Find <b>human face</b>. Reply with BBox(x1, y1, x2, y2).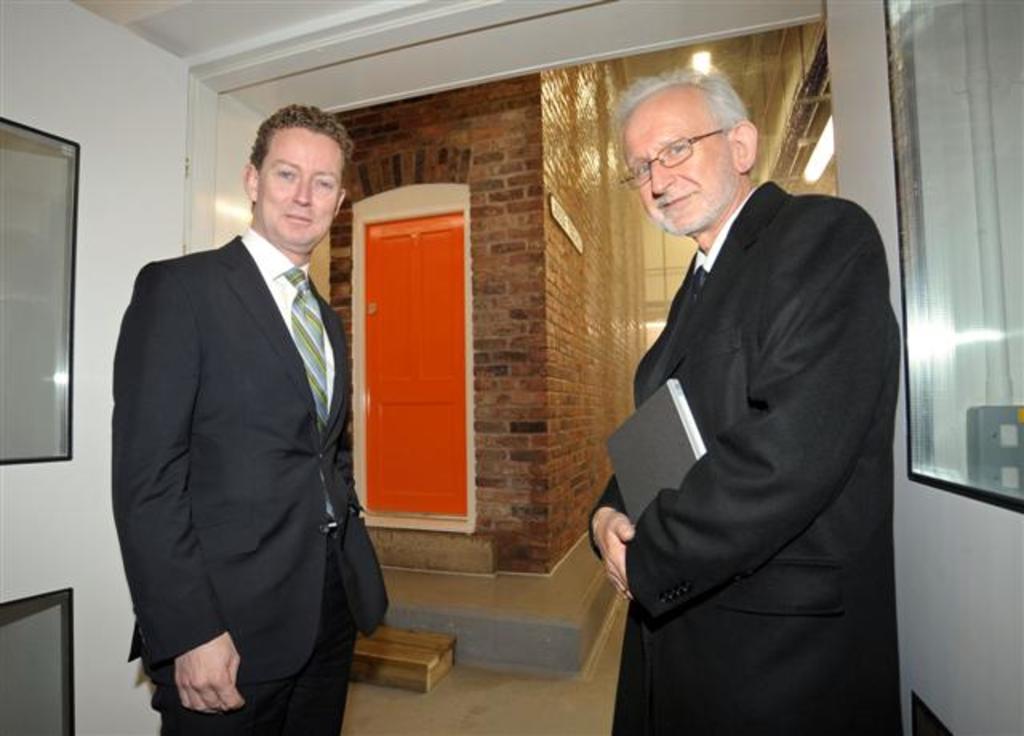
BBox(258, 126, 341, 242).
